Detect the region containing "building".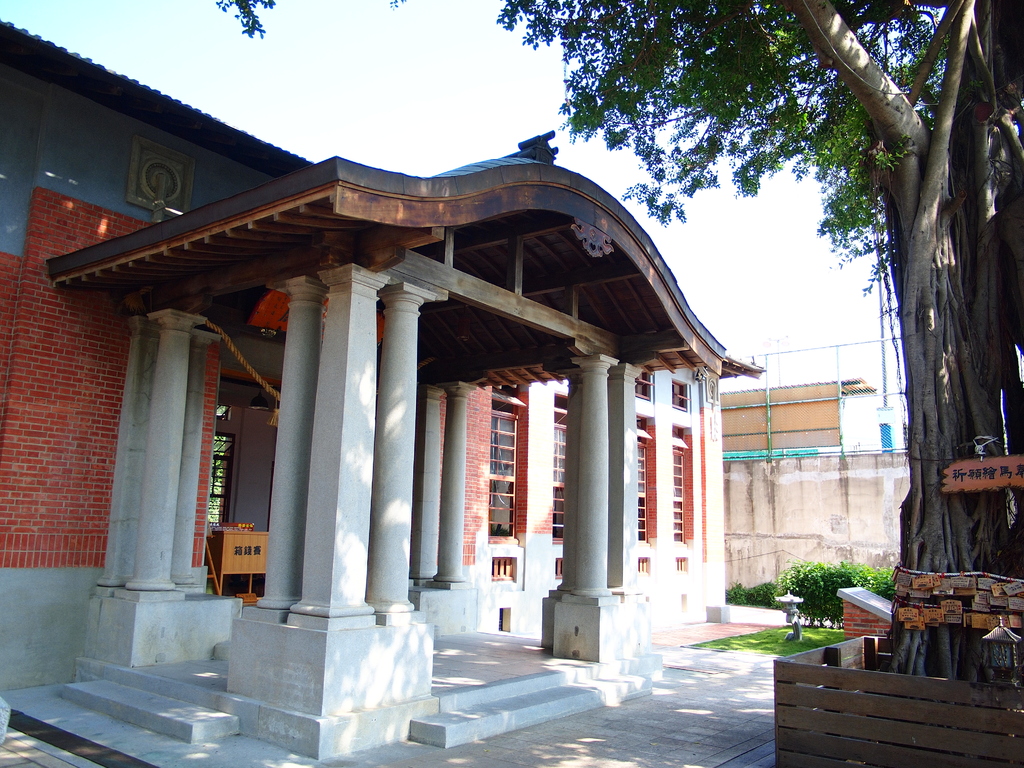
<bbox>0, 13, 764, 767</bbox>.
